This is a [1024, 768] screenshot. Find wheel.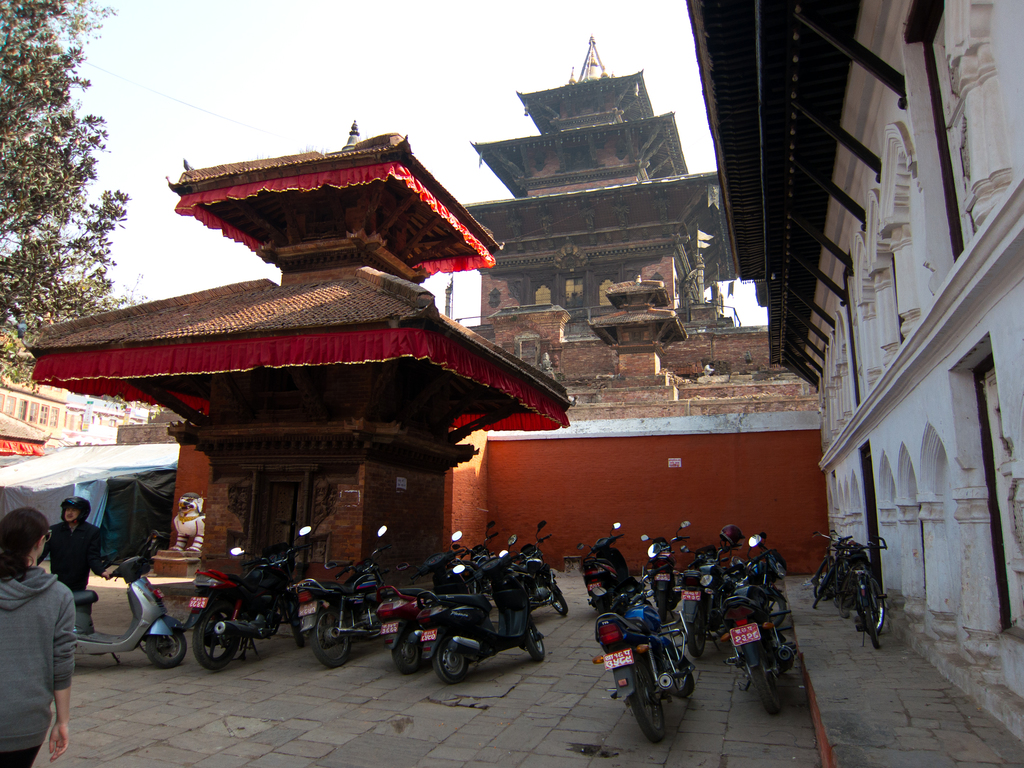
Bounding box: (436, 635, 470, 685).
